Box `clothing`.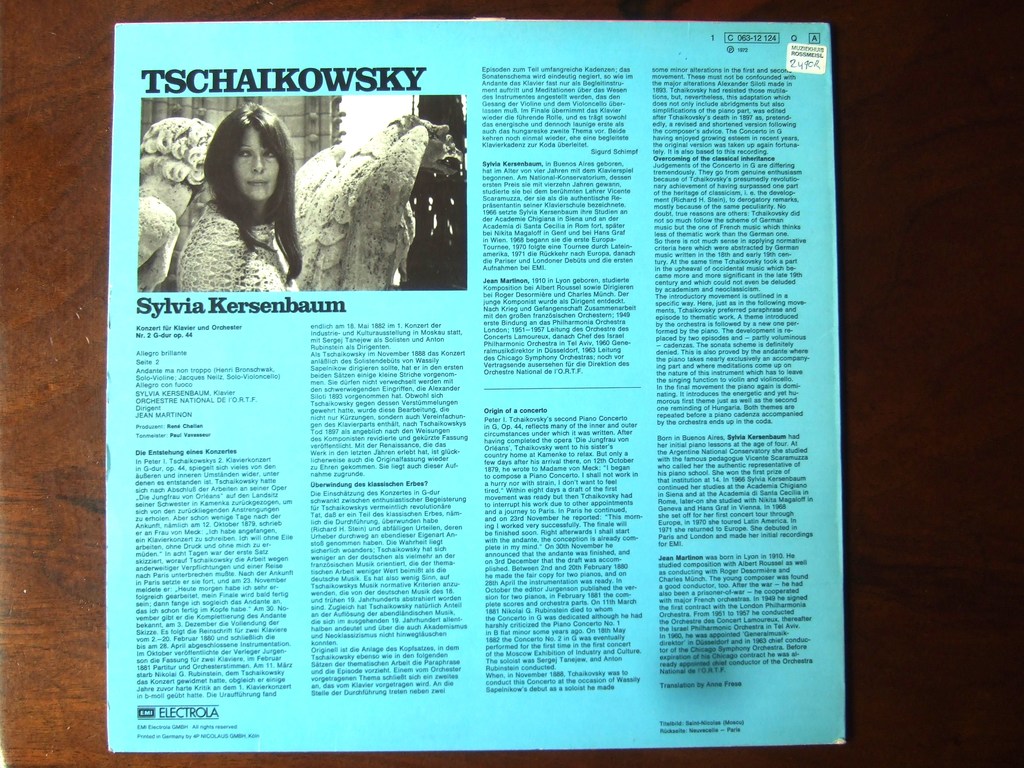
x1=177 y1=200 x2=305 y2=292.
